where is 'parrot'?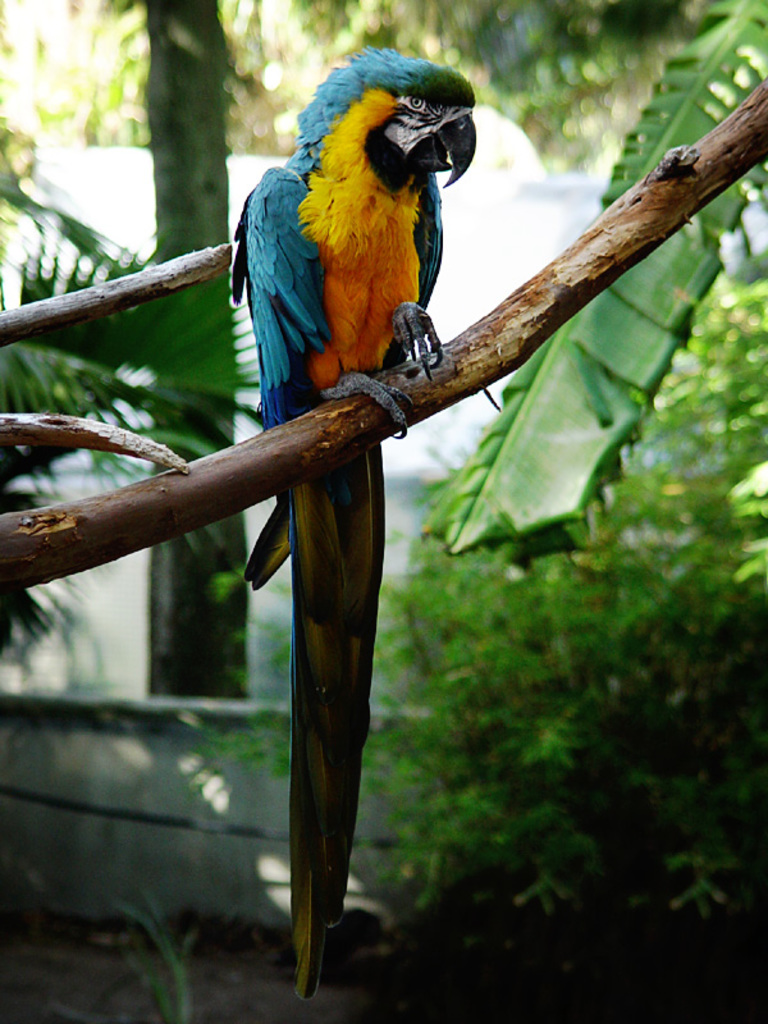
pyautogui.locateOnScreen(233, 42, 479, 997).
